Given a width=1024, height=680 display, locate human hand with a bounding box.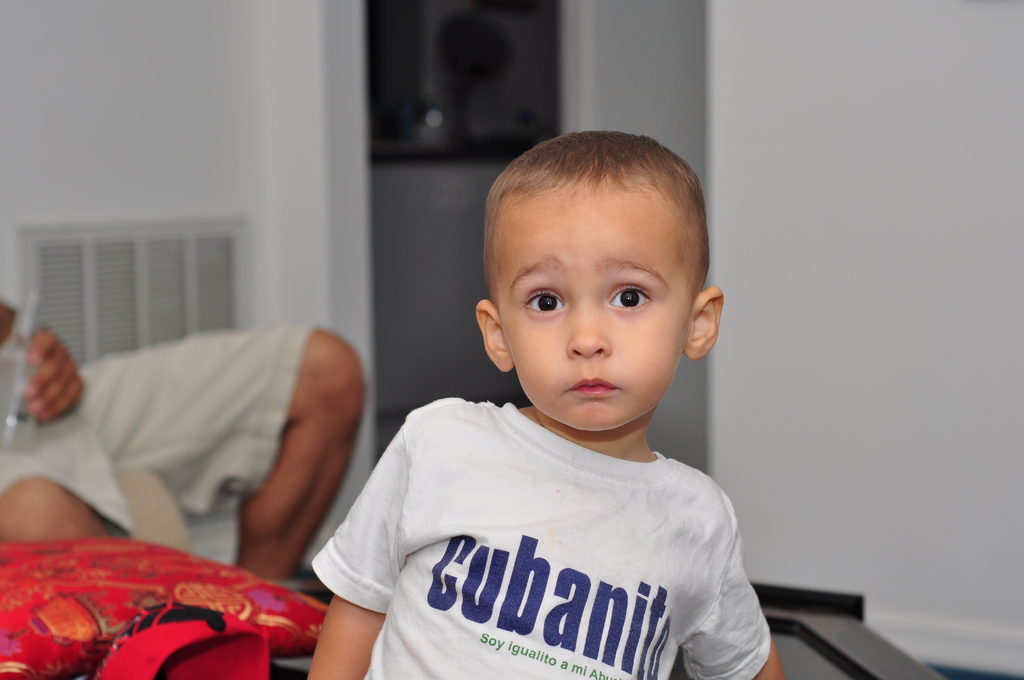
Located: box(6, 316, 75, 432).
